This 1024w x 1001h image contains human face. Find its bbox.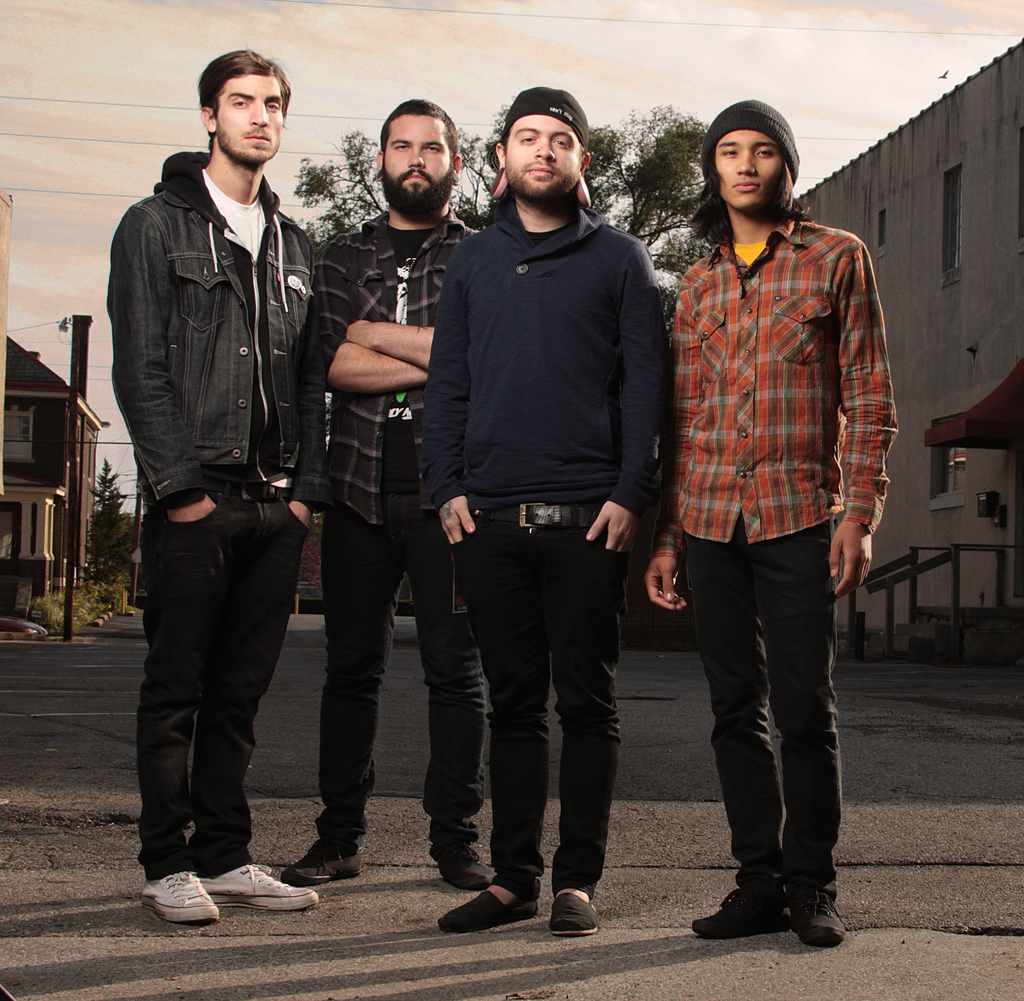
pyautogui.locateOnScreen(507, 112, 582, 201).
